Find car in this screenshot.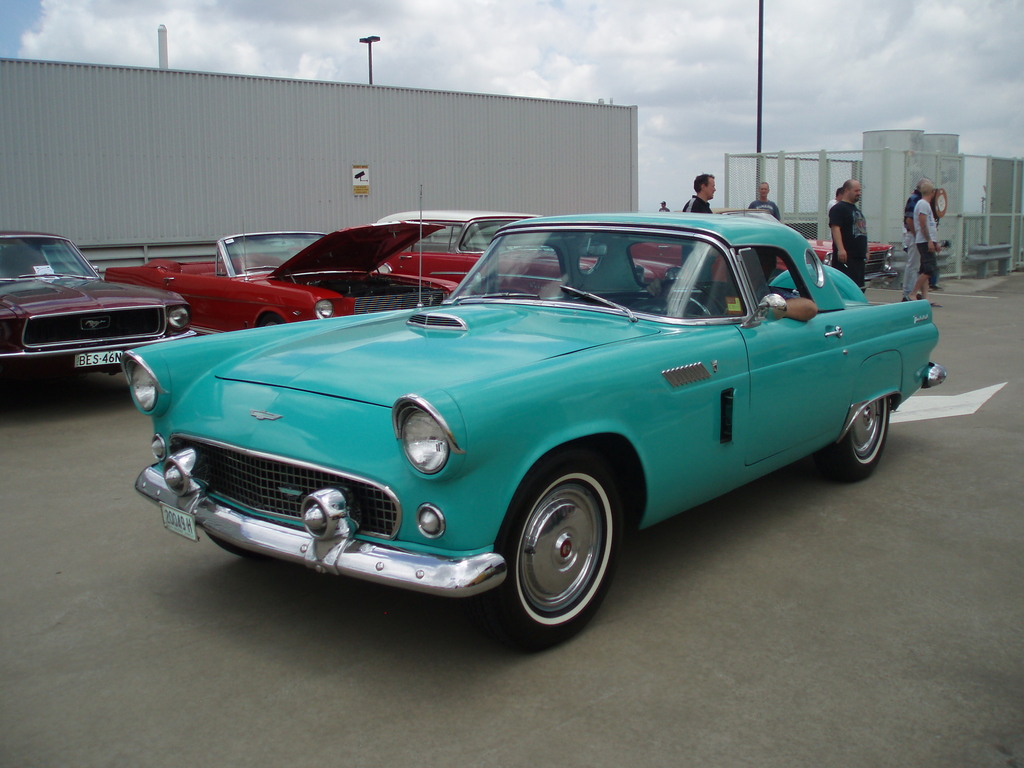
The bounding box for car is {"x1": 805, "y1": 236, "x2": 903, "y2": 287}.
